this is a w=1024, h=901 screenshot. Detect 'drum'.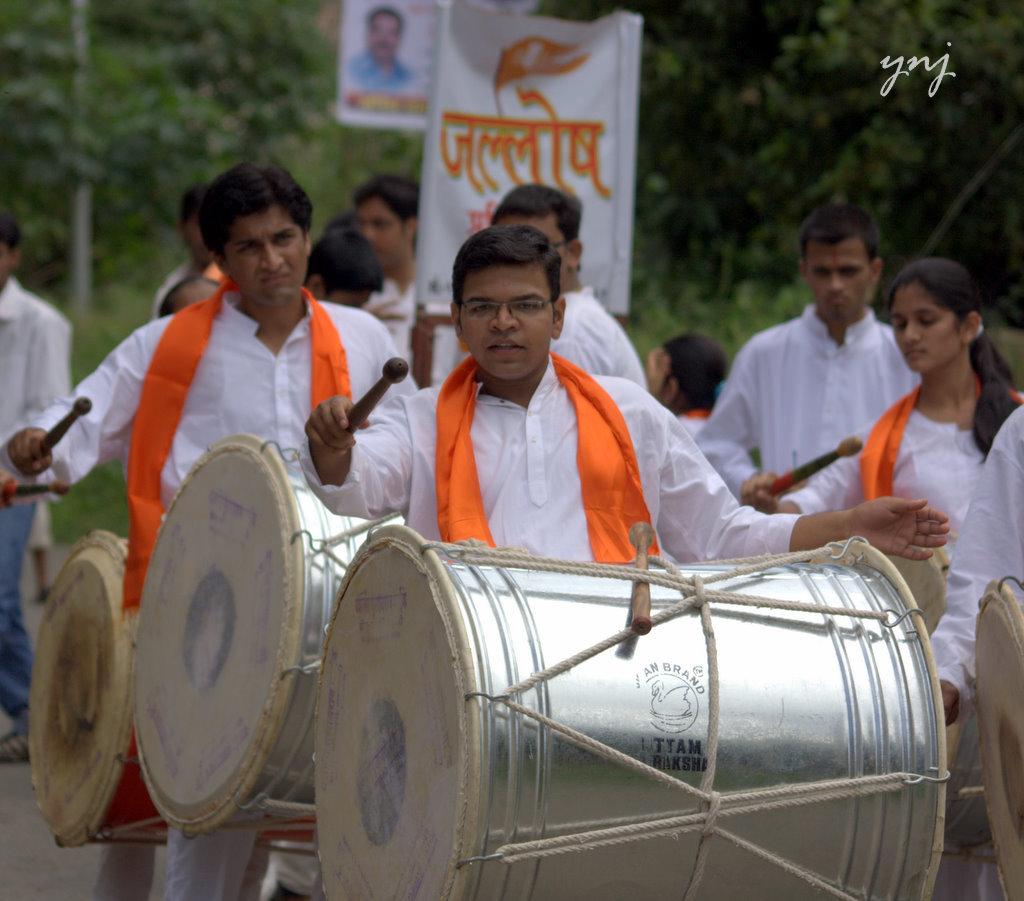
[x1=880, y1=536, x2=998, y2=858].
